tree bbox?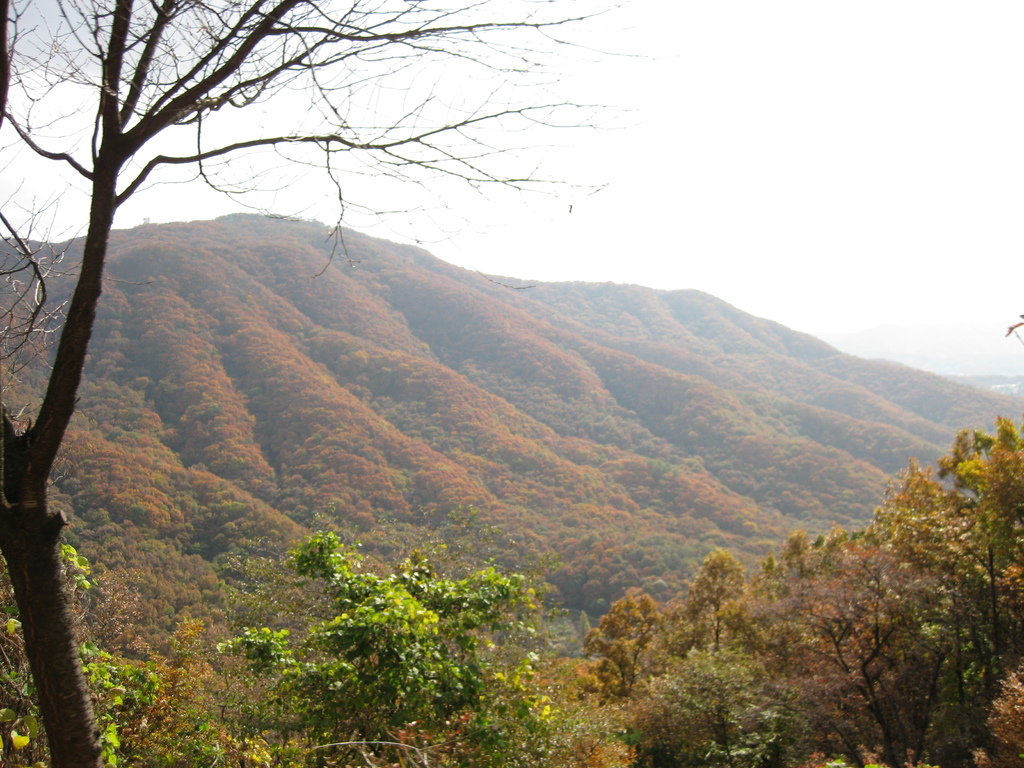
(744, 557, 956, 767)
